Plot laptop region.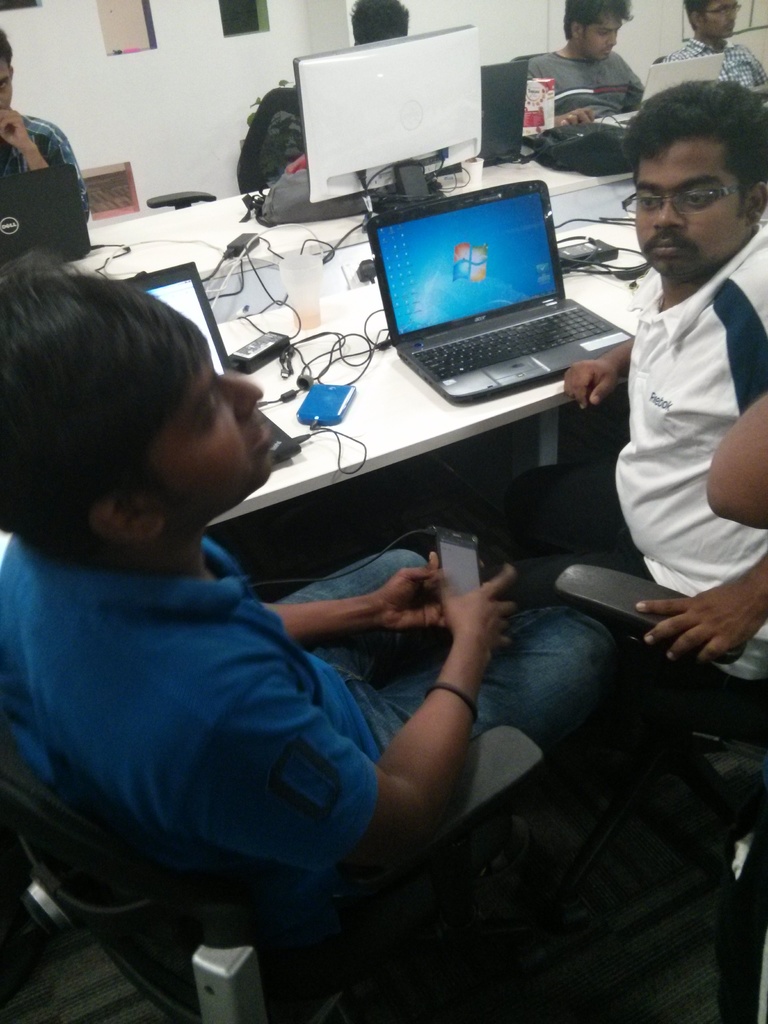
Plotted at bbox=[124, 262, 302, 467].
